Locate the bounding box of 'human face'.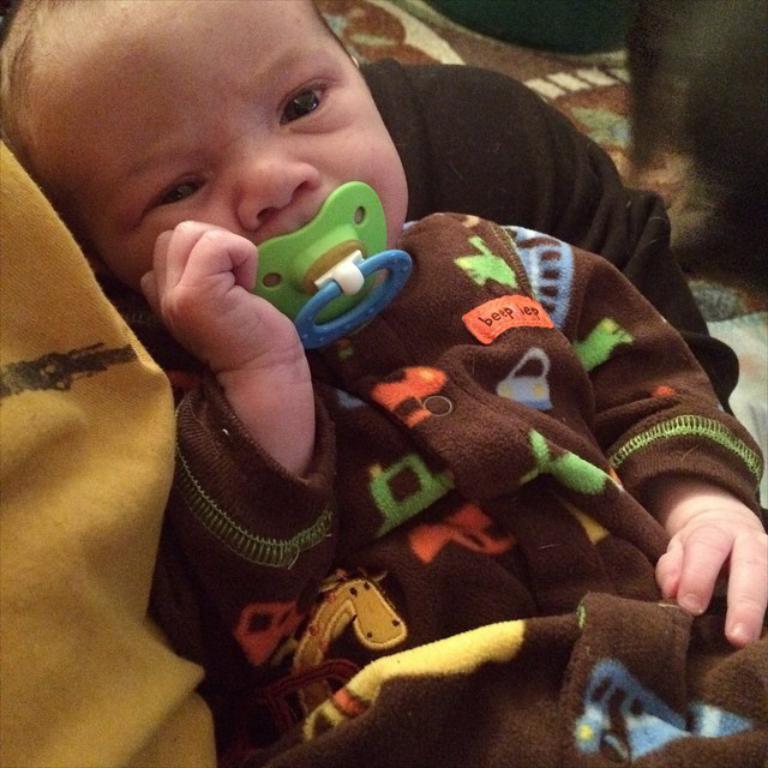
Bounding box: <bbox>46, 2, 412, 320</bbox>.
